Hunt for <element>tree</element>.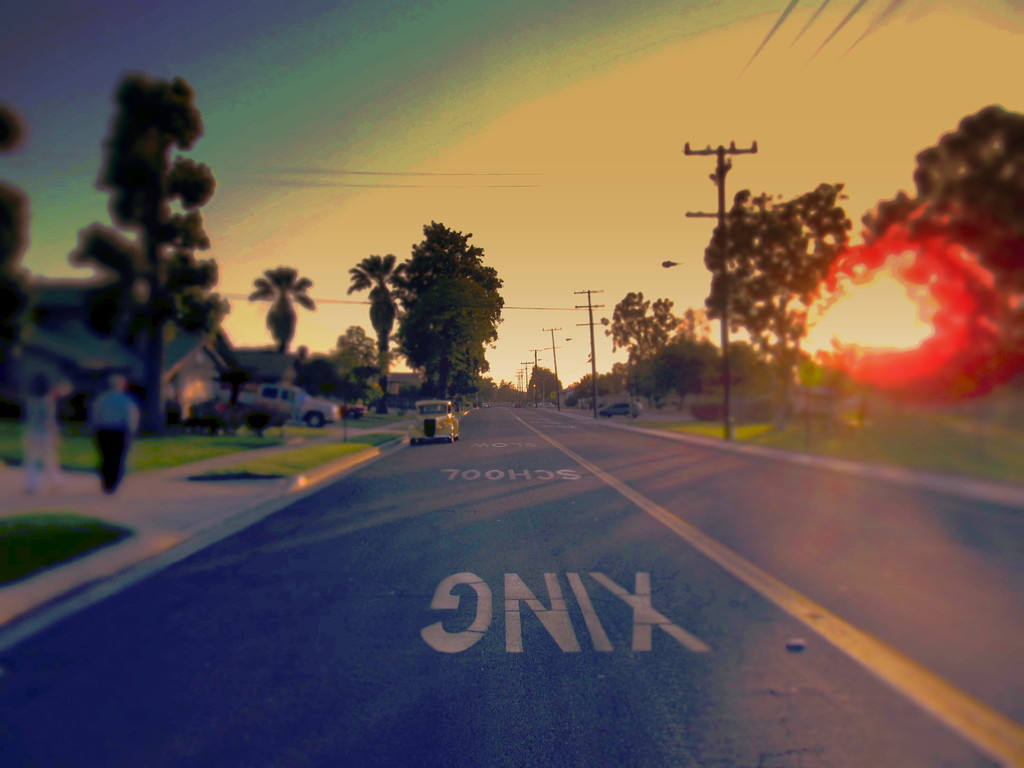
Hunted down at (x1=510, y1=362, x2=568, y2=409).
